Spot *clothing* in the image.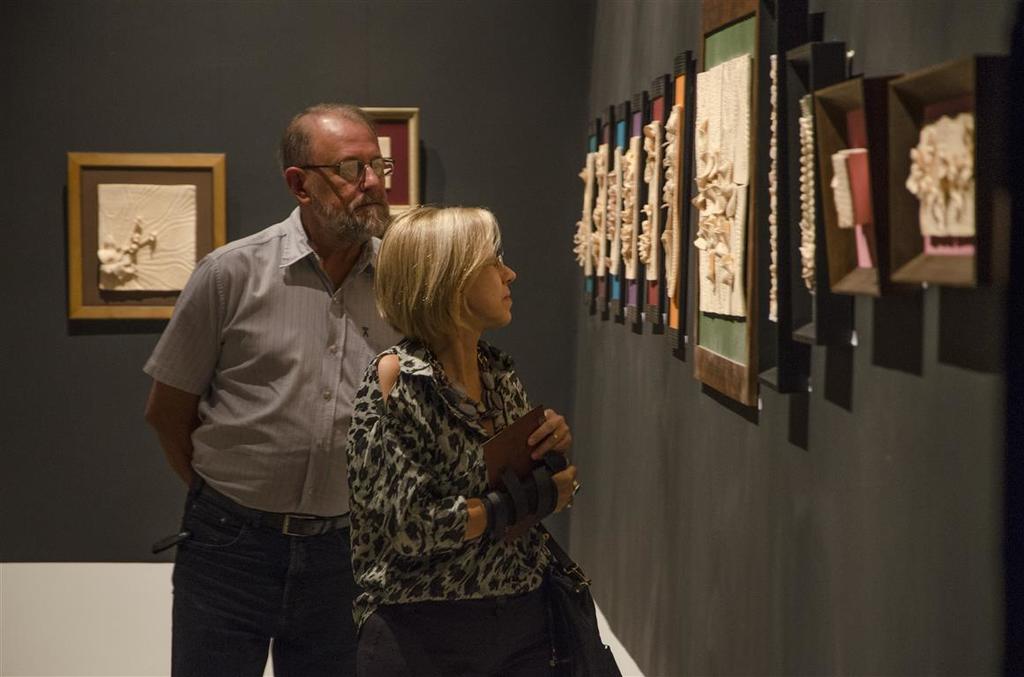
*clothing* found at box(340, 295, 594, 653).
